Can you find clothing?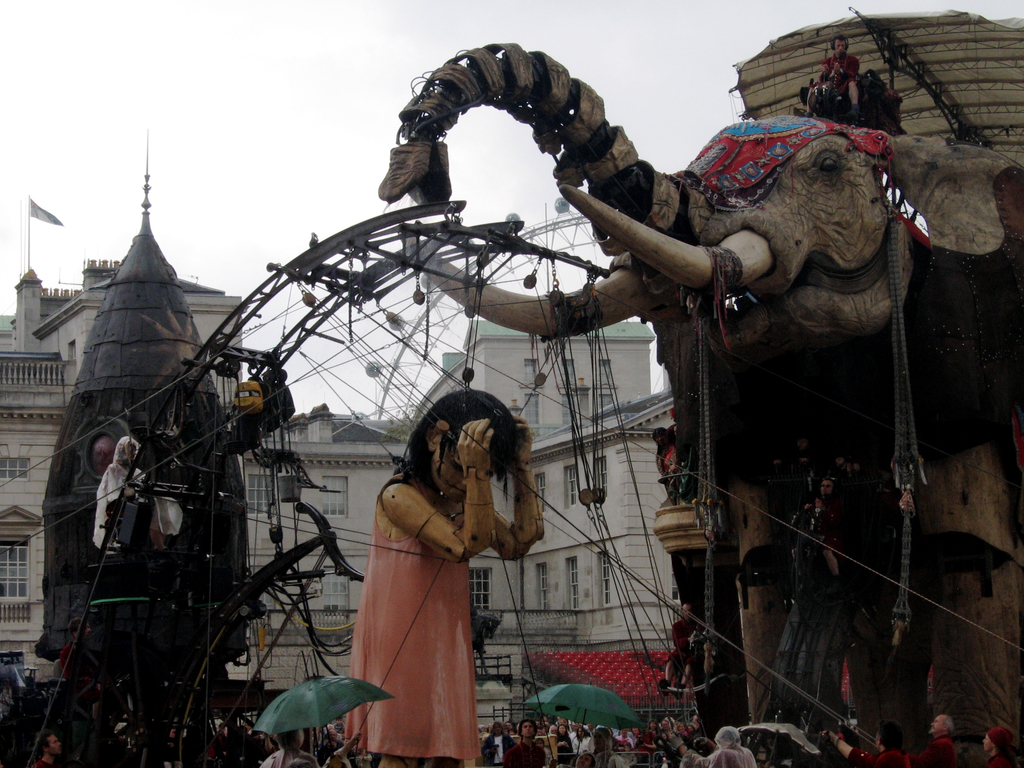
Yes, bounding box: box(679, 745, 758, 767).
